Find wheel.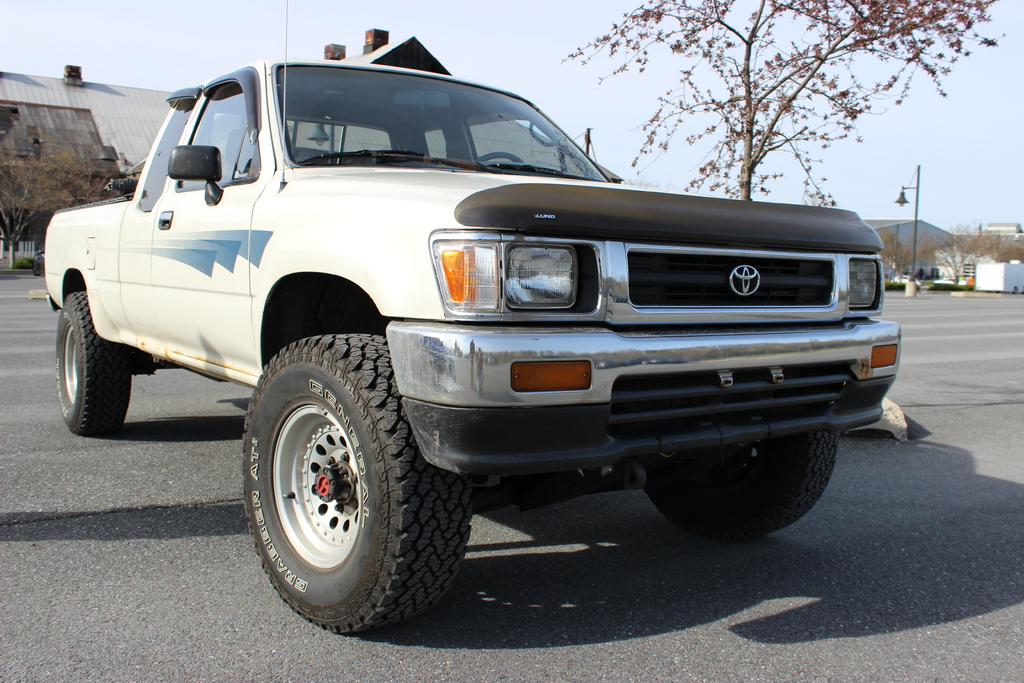
Rect(255, 342, 474, 634).
